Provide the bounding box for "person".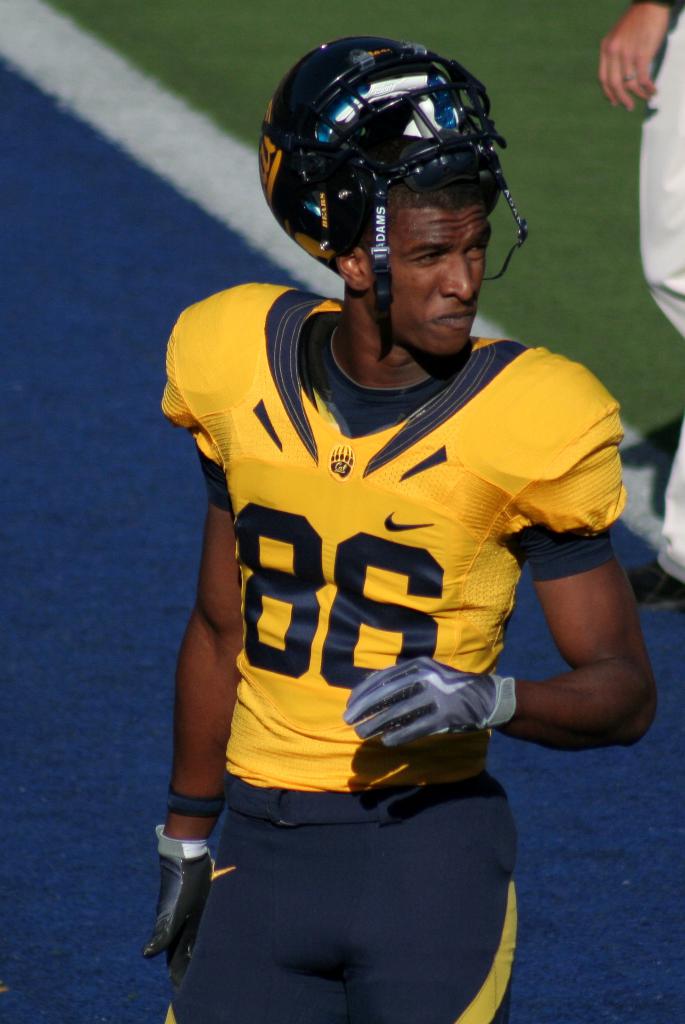
589, 0, 684, 616.
